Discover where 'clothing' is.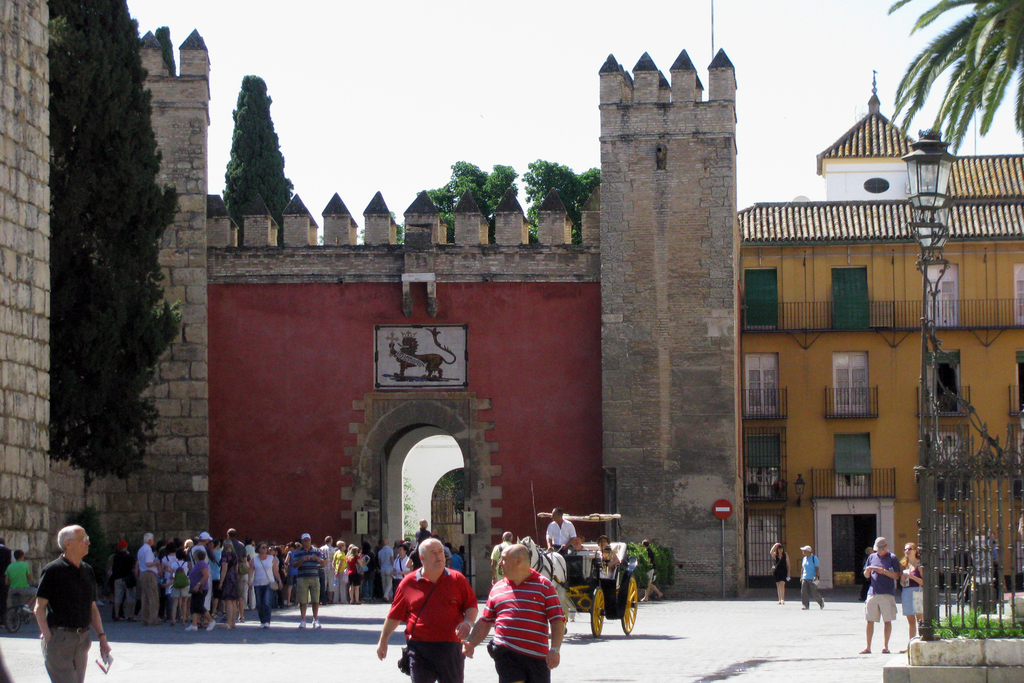
Discovered at Rect(798, 552, 823, 607).
